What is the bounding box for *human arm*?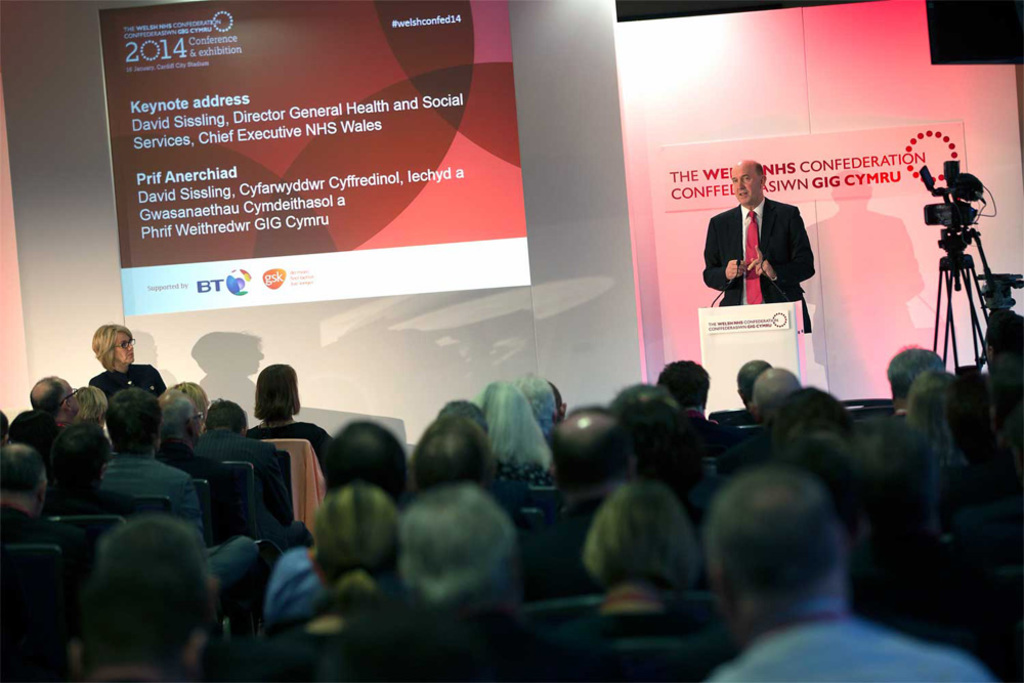
308 424 333 467.
